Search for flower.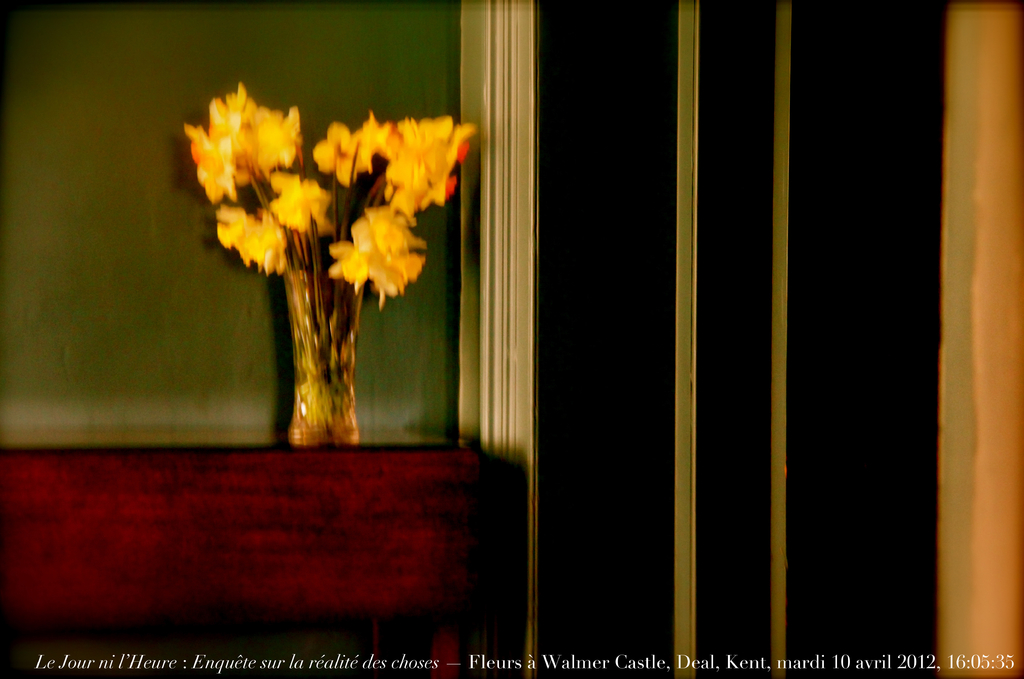
Found at region(169, 74, 315, 284).
